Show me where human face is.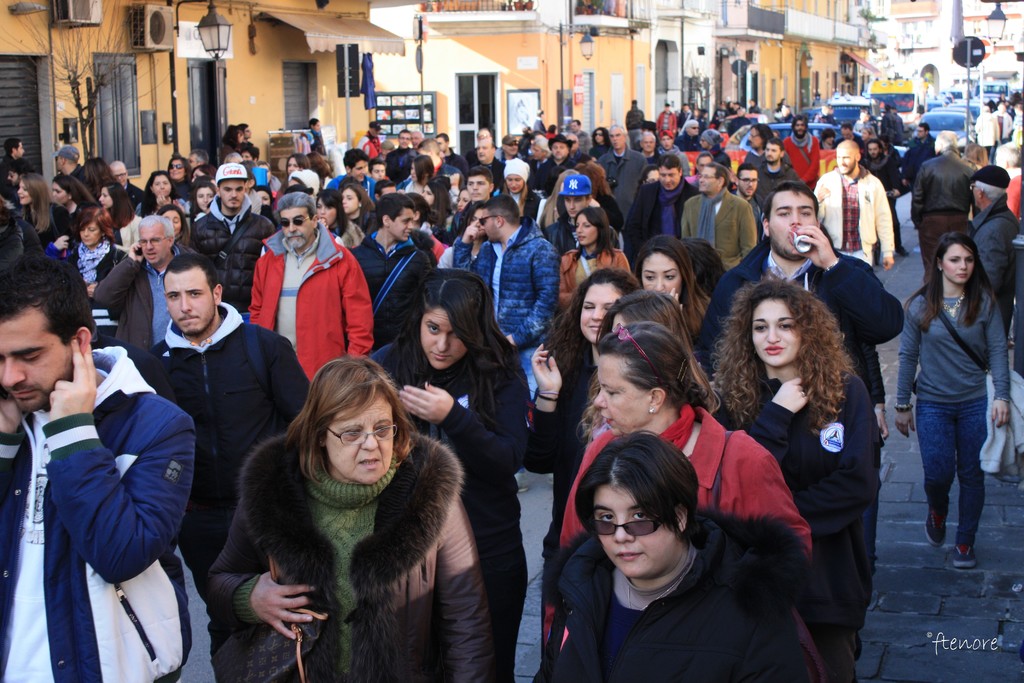
human face is at [84, 222, 101, 243].
